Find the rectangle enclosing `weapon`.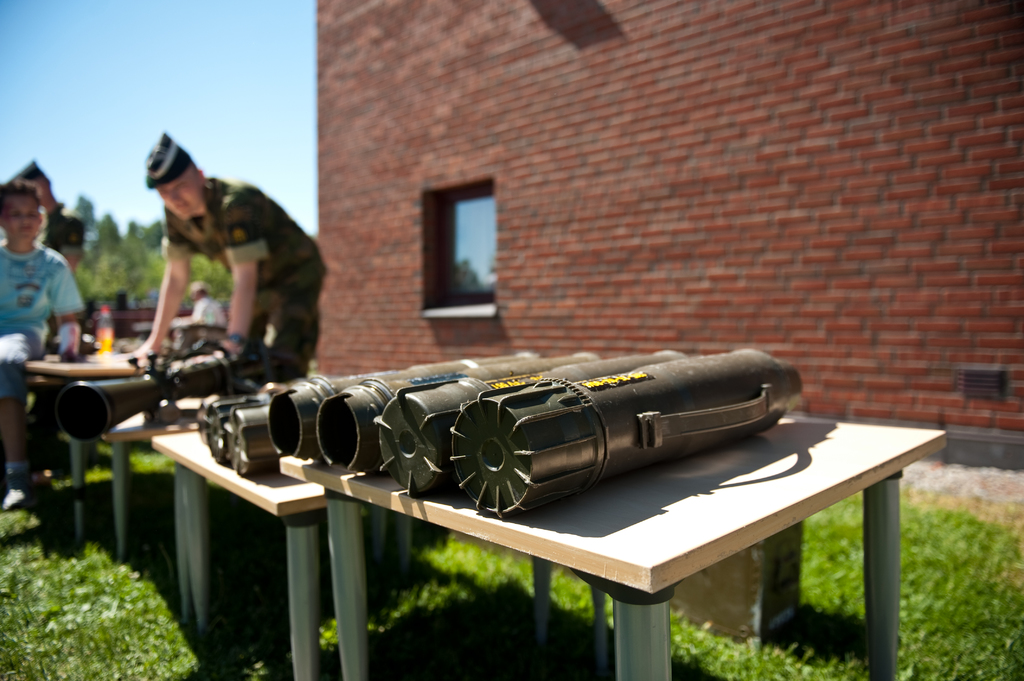
<bbox>36, 323, 865, 557</bbox>.
